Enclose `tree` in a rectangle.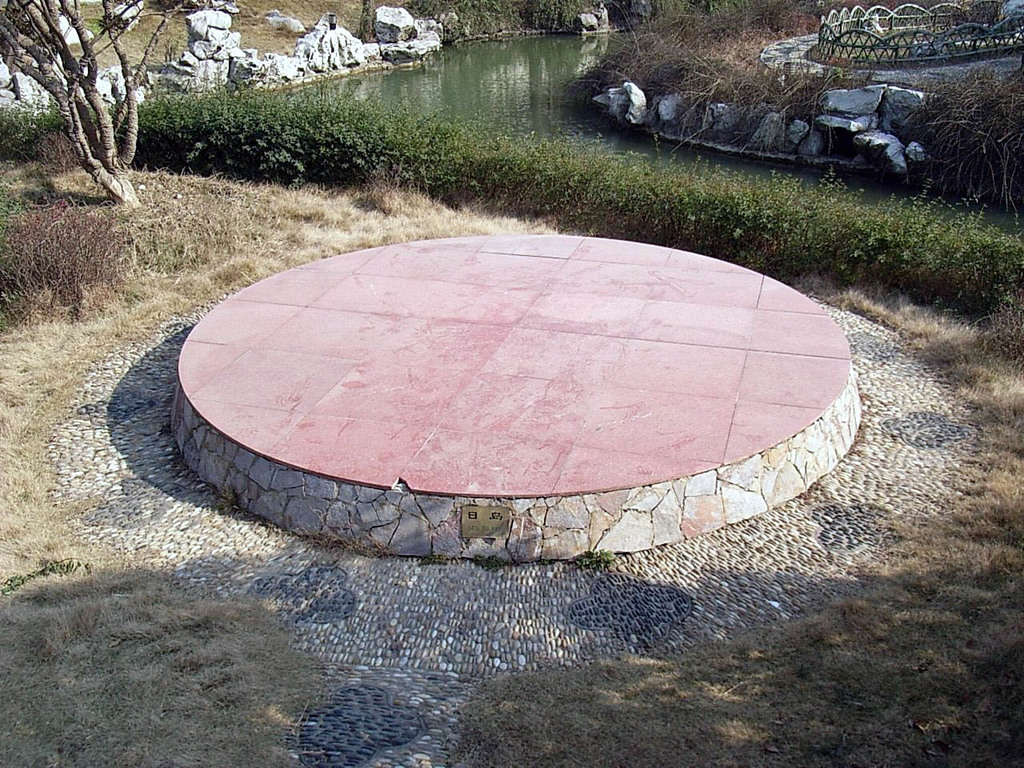
bbox(0, 0, 189, 214).
